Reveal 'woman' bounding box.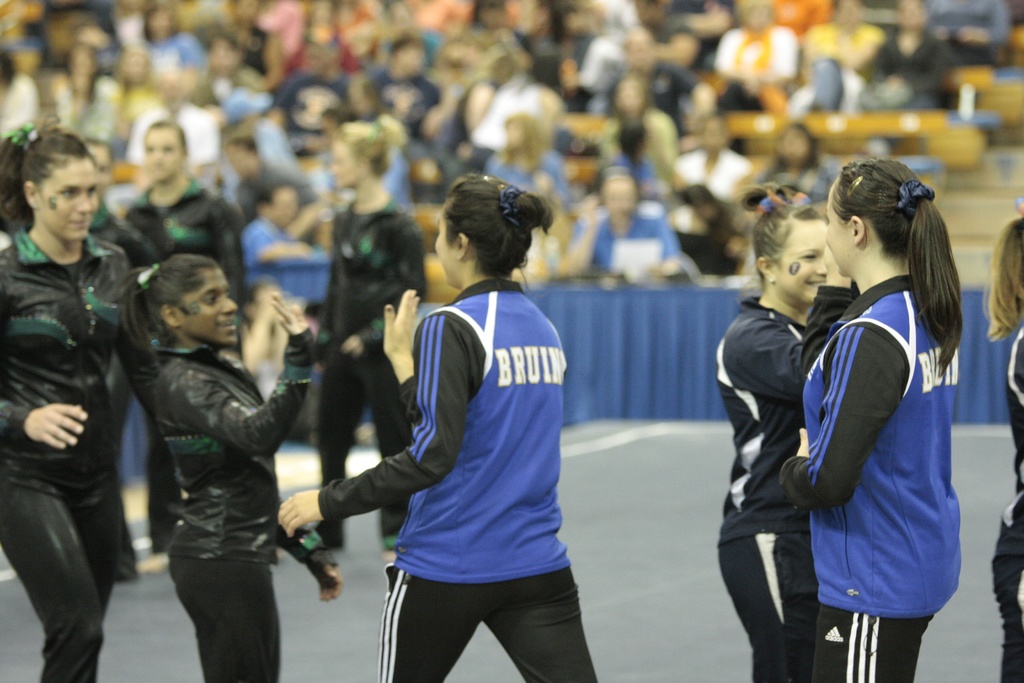
Revealed: Rect(307, 121, 428, 559).
